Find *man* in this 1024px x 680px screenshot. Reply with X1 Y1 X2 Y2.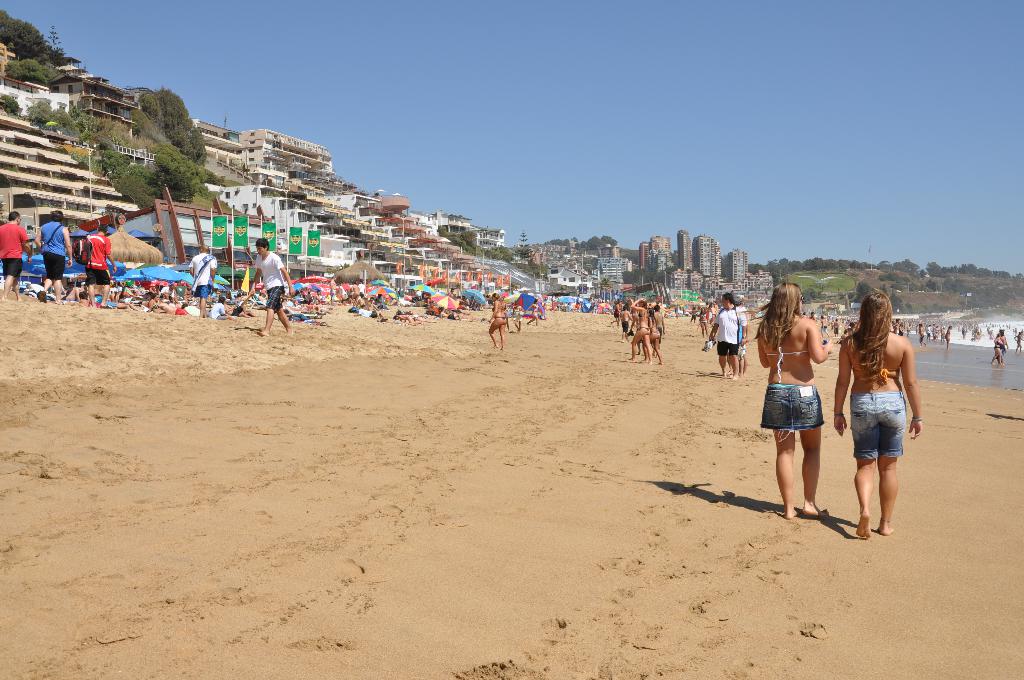
0 211 33 303.
